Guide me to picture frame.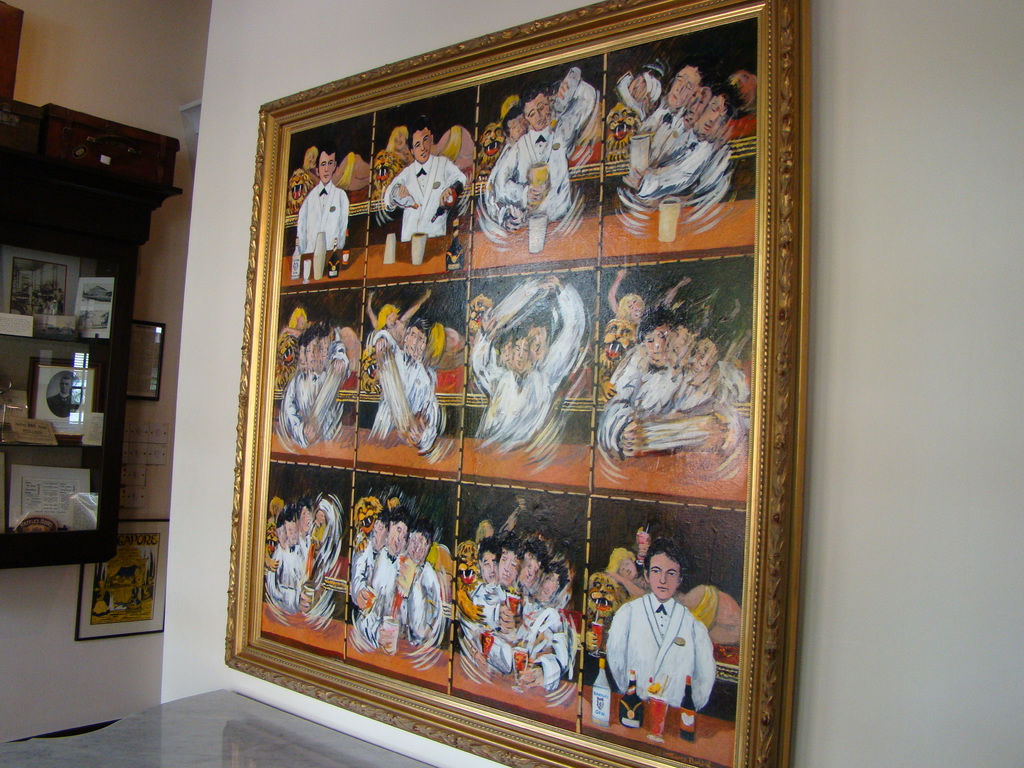
Guidance: 225,0,815,767.
